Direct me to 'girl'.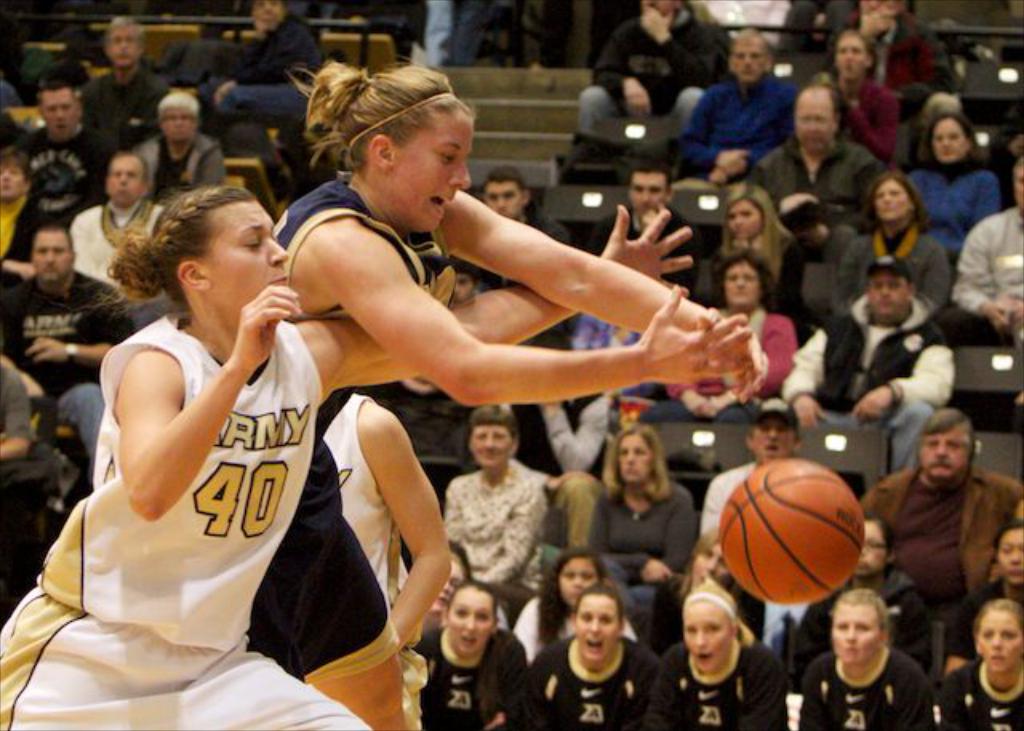
Direction: <box>237,51,776,729</box>.
